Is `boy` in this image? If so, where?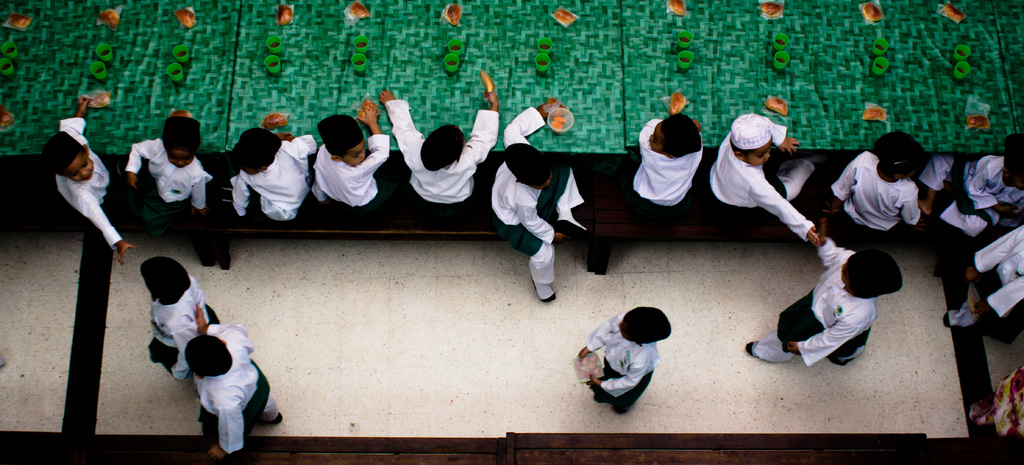
Yes, at [492,95,586,302].
